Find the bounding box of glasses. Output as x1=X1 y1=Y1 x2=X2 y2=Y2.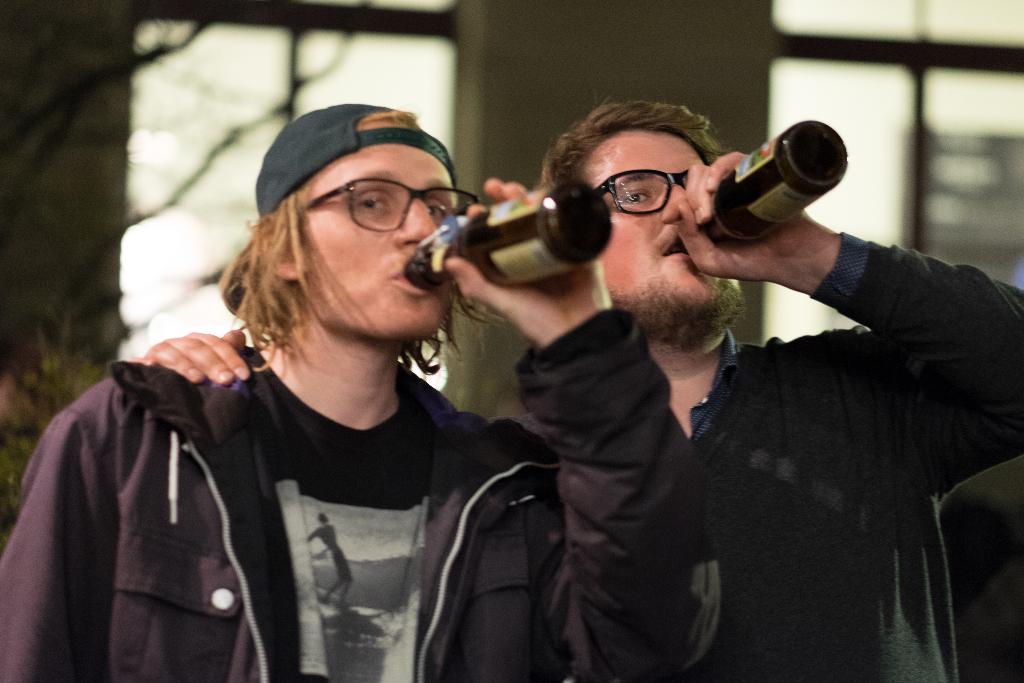
x1=586 y1=163 x2=706 y2=218.
